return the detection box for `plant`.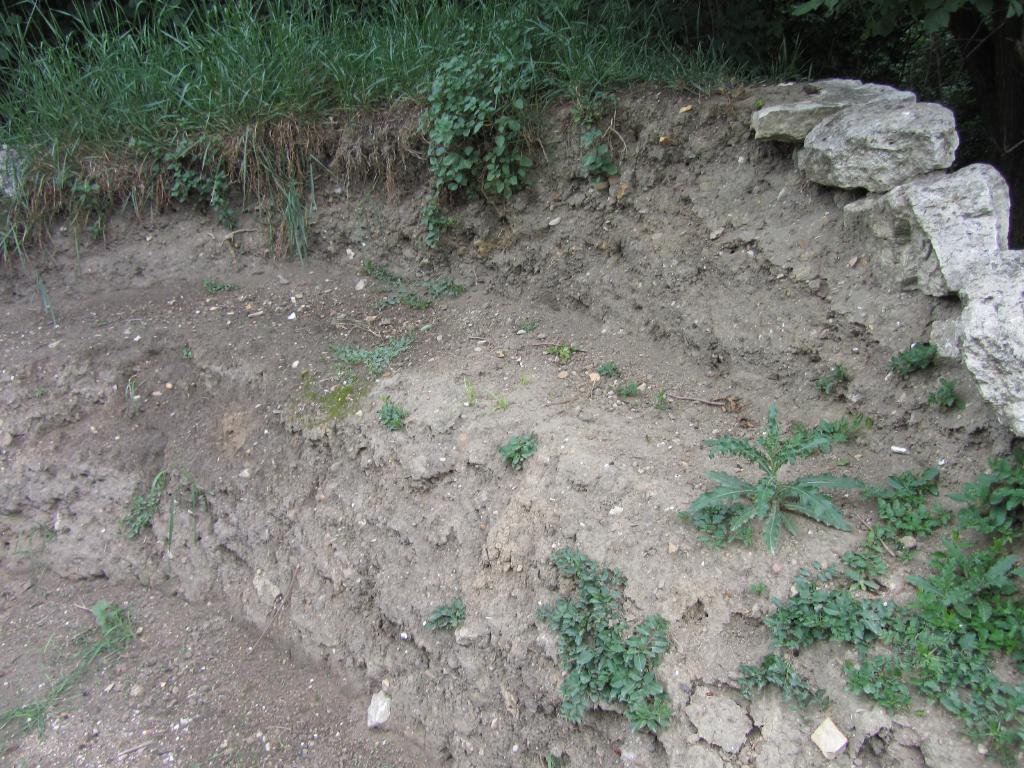
Rect(80, 590, 144, 648).
